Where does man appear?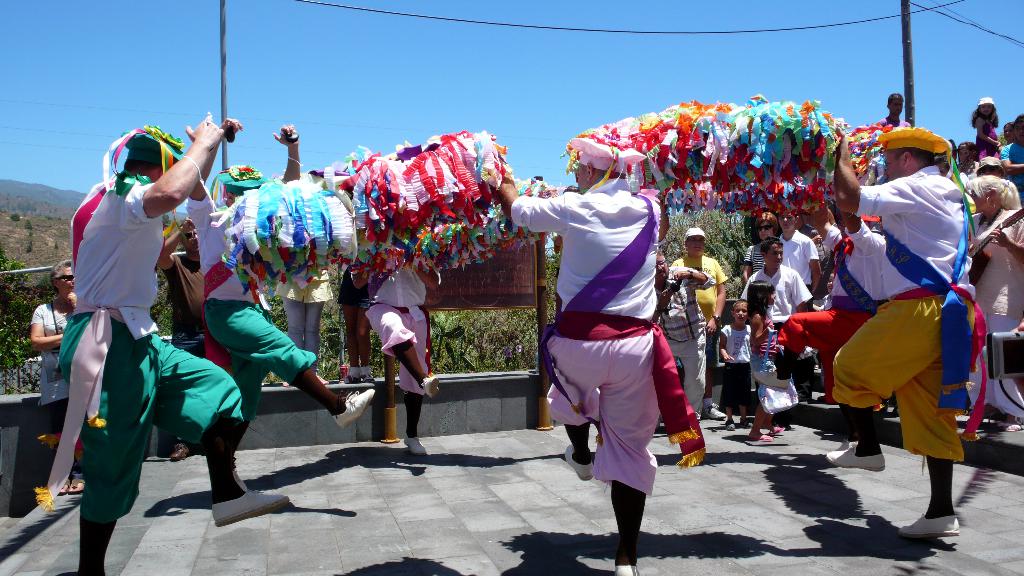
Appears at BBox(824, 117, 986, 541).
